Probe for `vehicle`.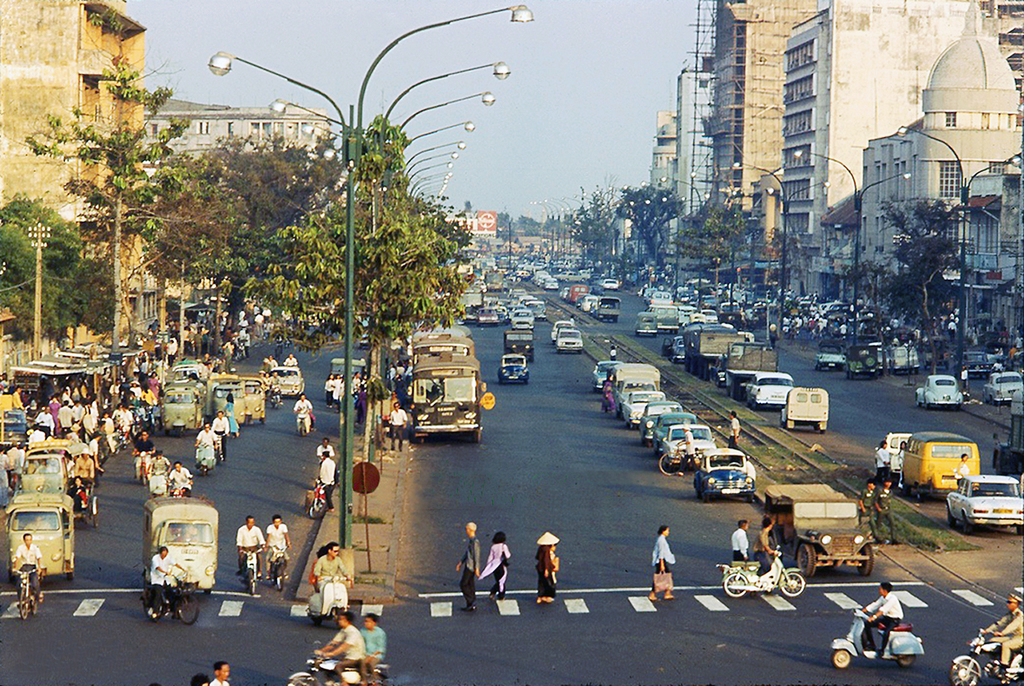
Probe result: BBox(500, 331, 530, 365).
